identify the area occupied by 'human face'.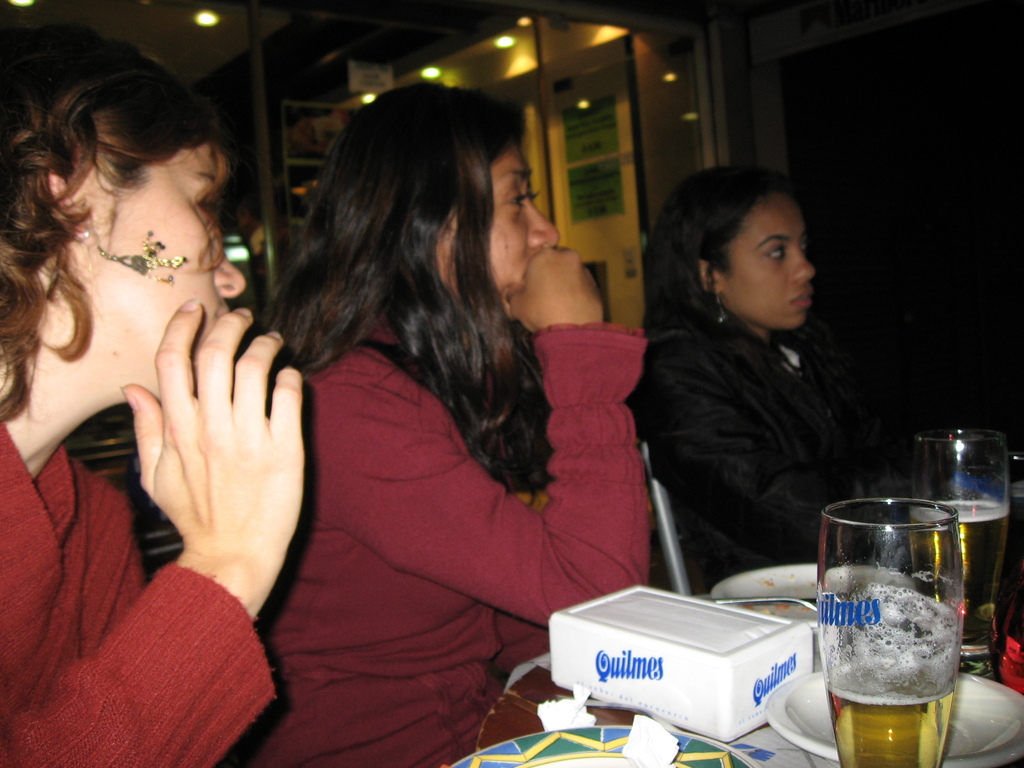
Area: box=[77, 141, 252, 359].
